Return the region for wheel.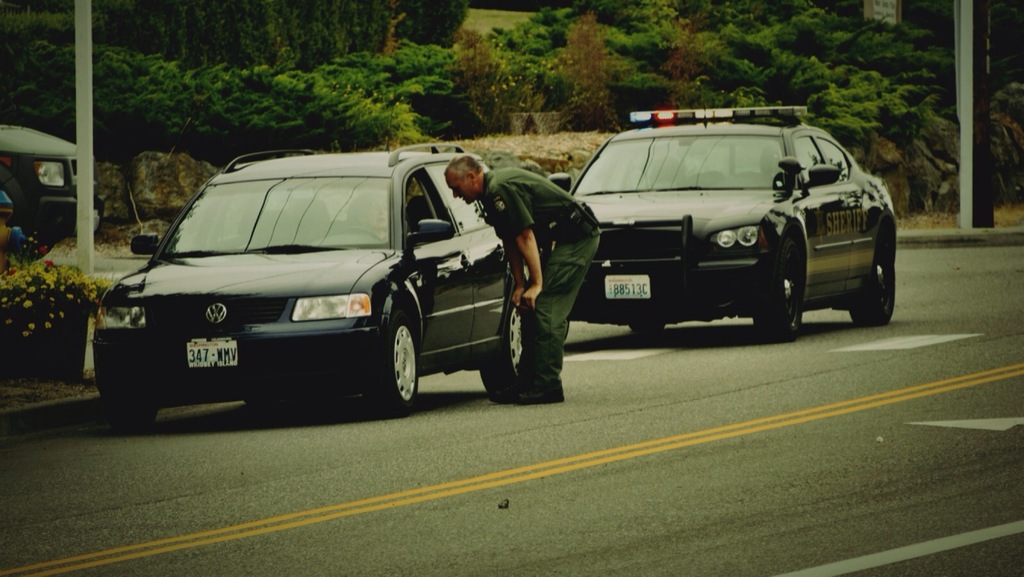
<box>627,322,665,340</box>.
